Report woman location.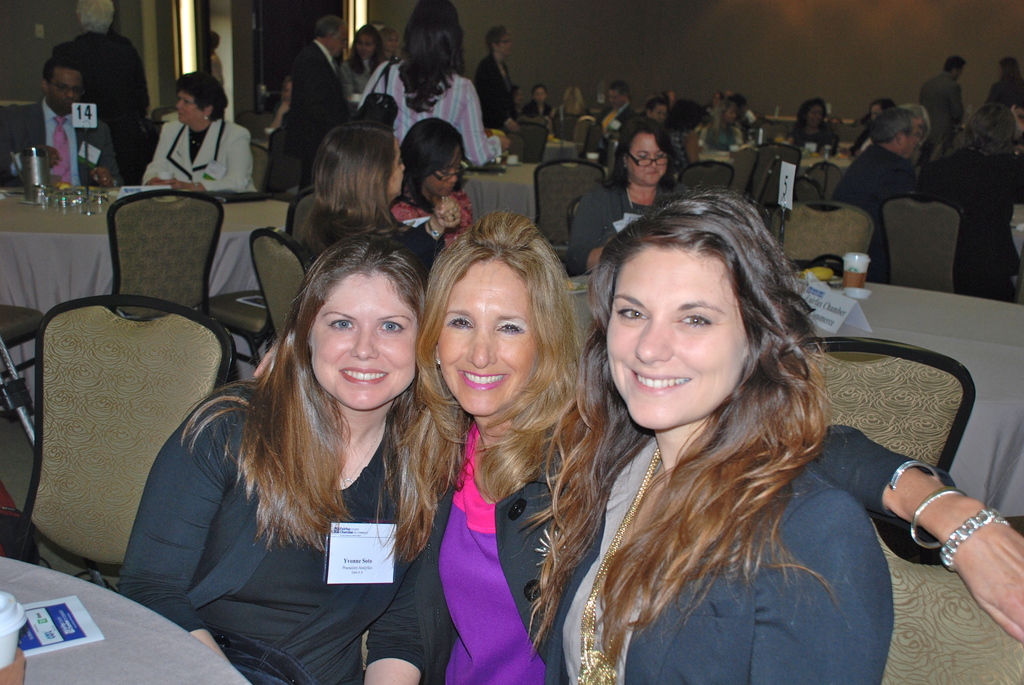
Report: select_region(124, 63, 276, 196).
